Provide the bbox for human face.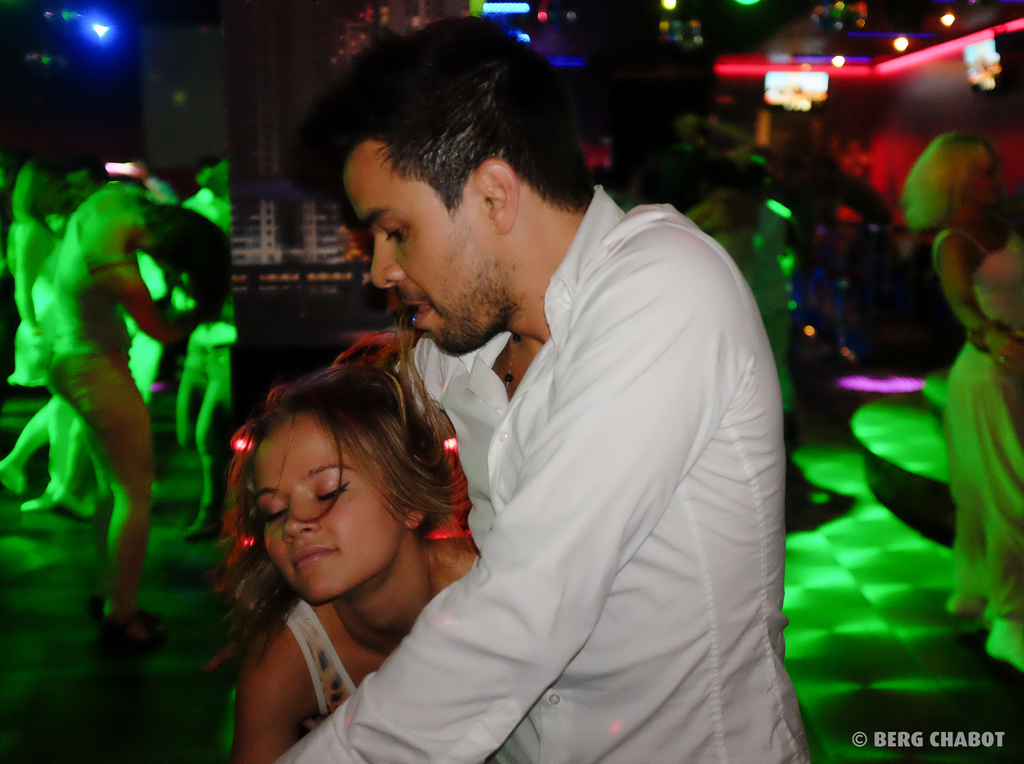
964, 151, 1002, 202.
